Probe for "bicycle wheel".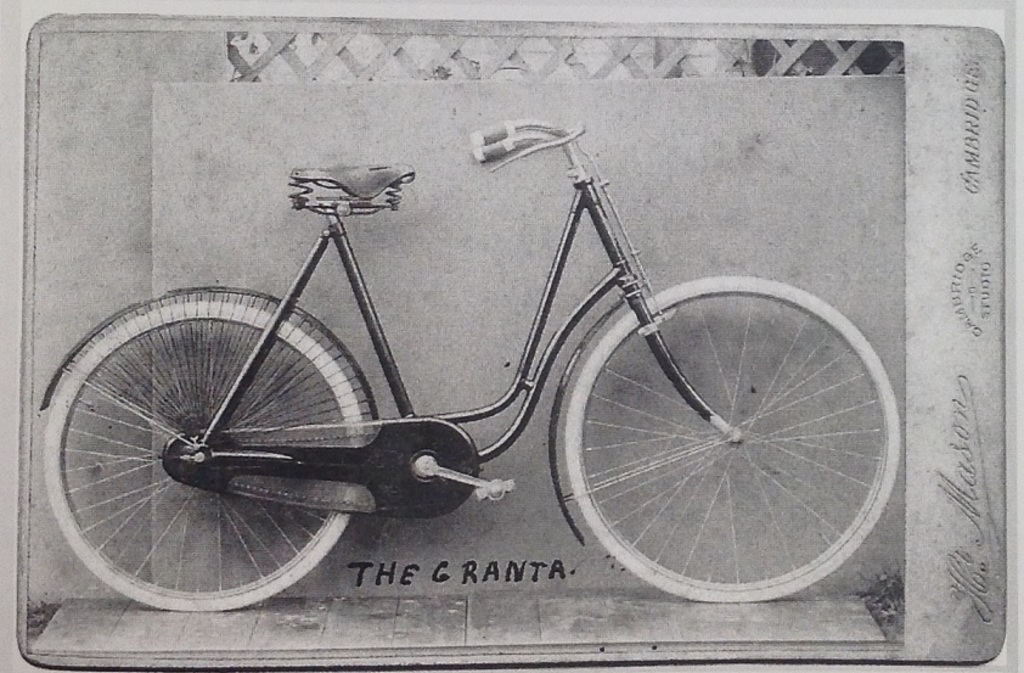
Probe result: [x1=43, y1=301, x2=366, y2=611].
